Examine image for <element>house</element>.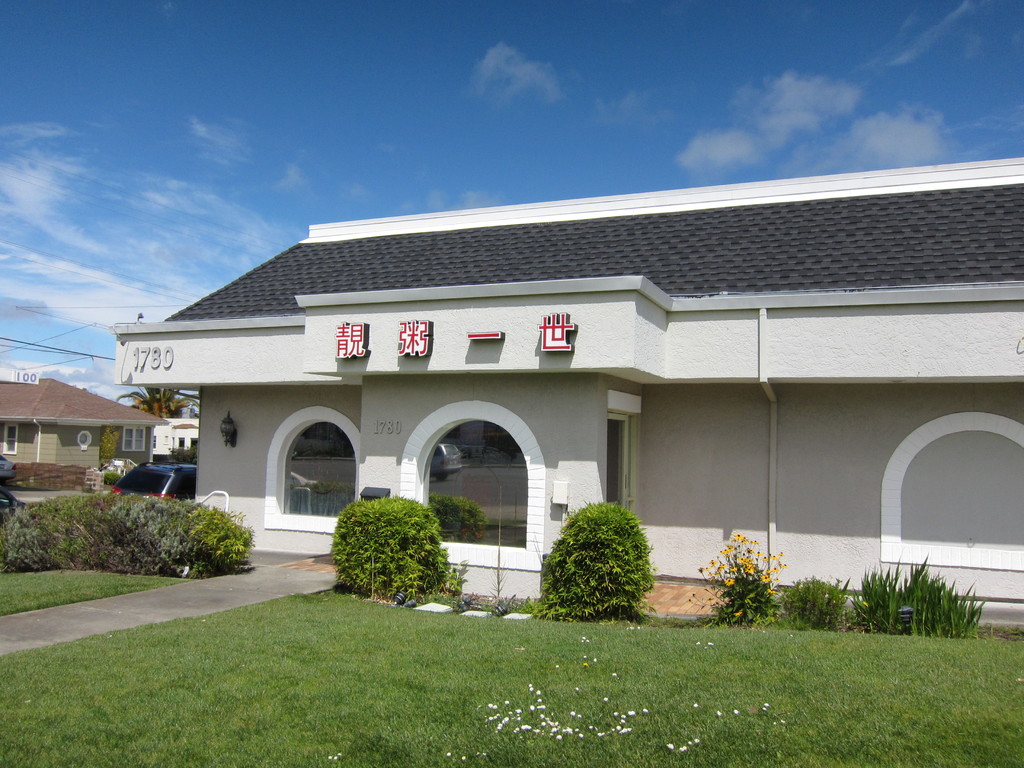
Examination result: bbox=(148, 409, 200, 461).
